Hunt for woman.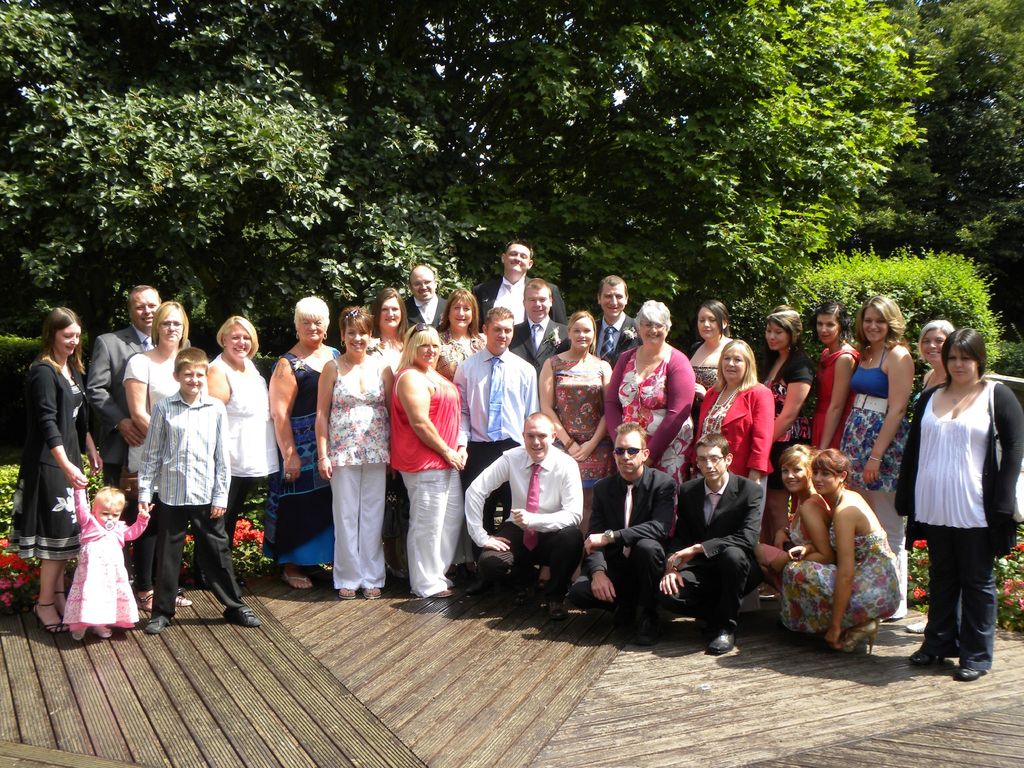
Hunted down at (391,323,467,593).
